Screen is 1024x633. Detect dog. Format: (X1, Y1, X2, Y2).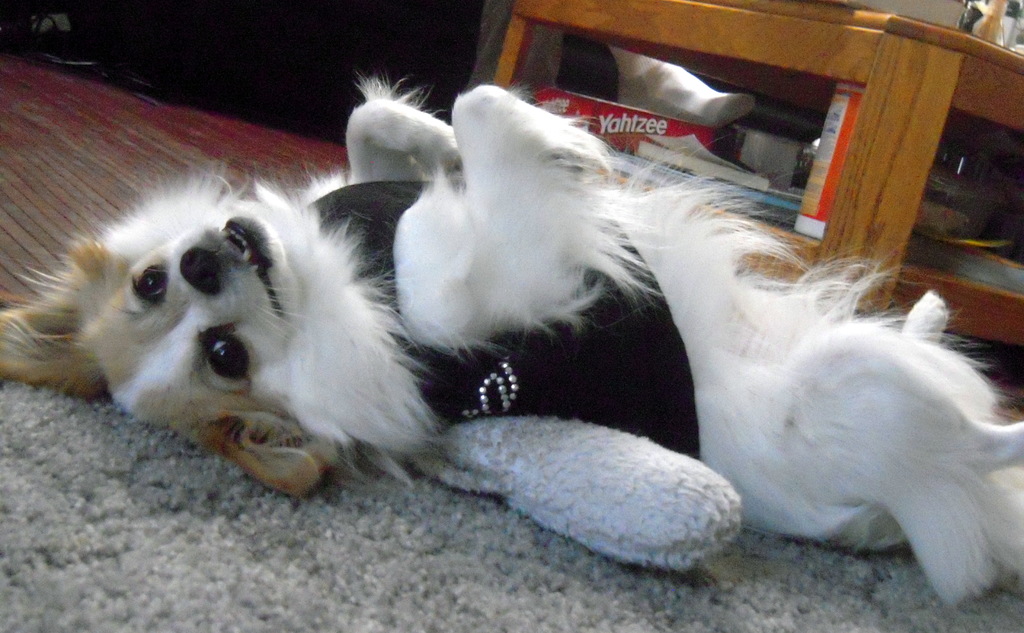
(0, 74, 1023, 610).
